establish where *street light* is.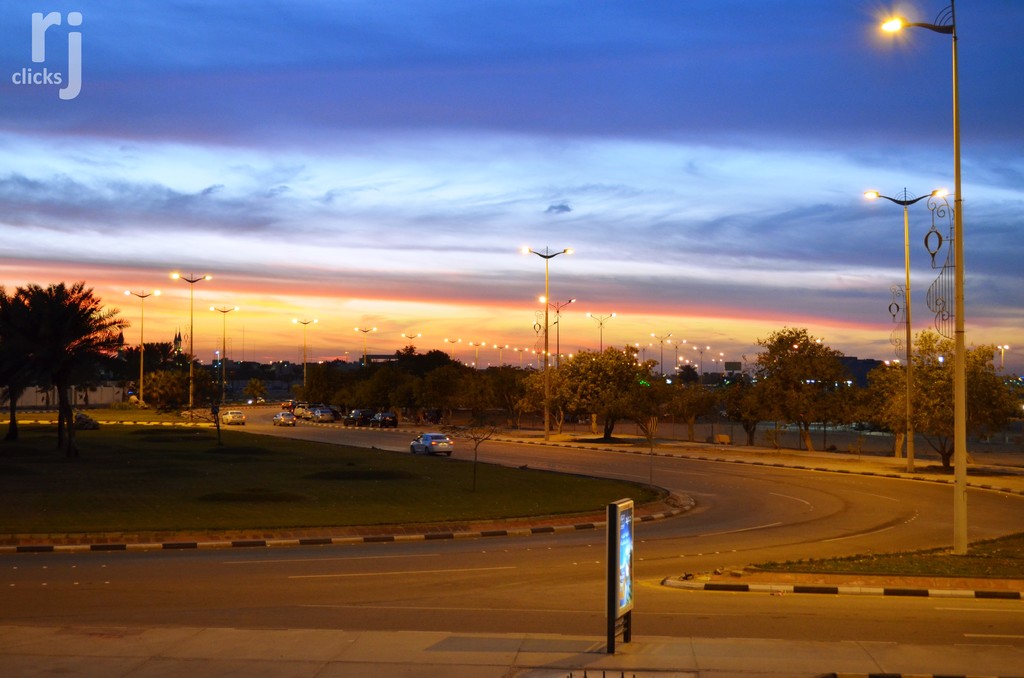
Established at (left=644, top=326, right=676, bottom=381).
